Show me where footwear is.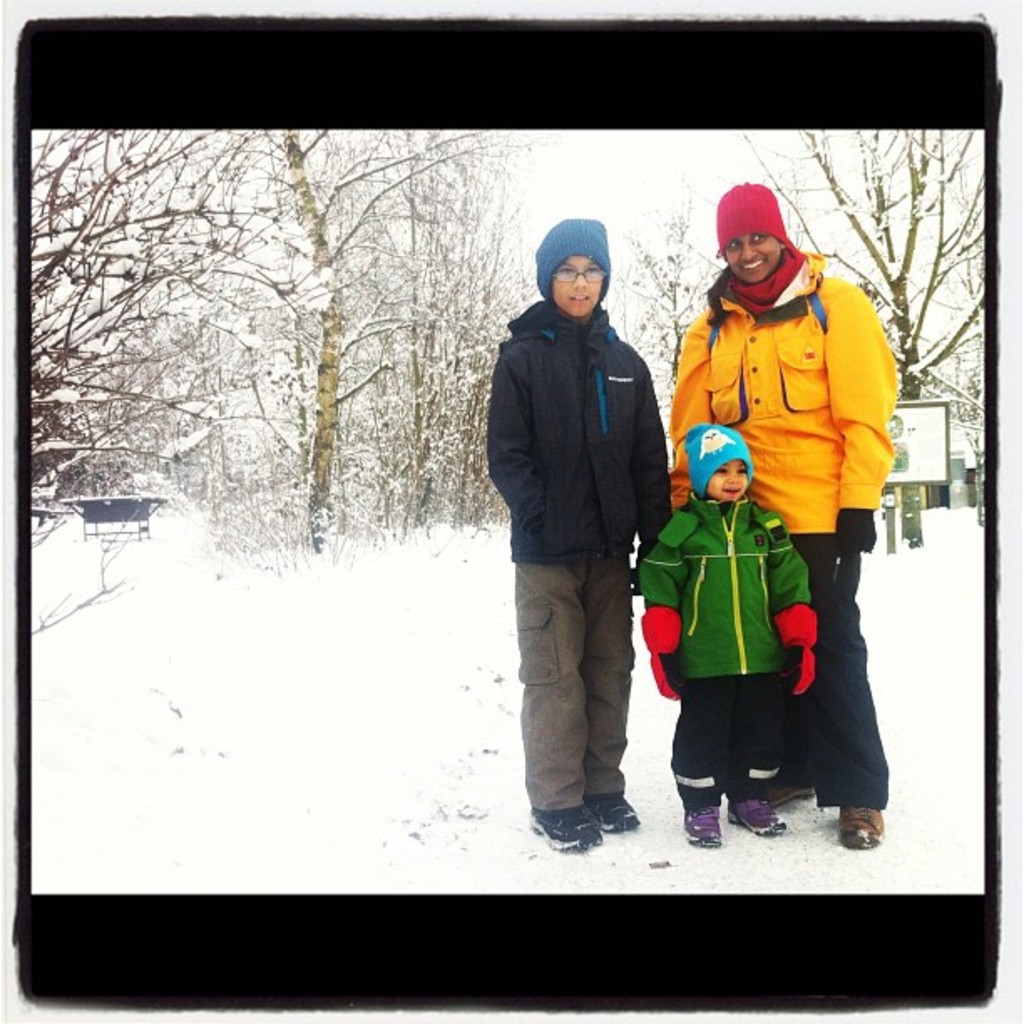
footwear is at {"x1": 756, "y1": 773, "x2": 822, "y2": 808}.
